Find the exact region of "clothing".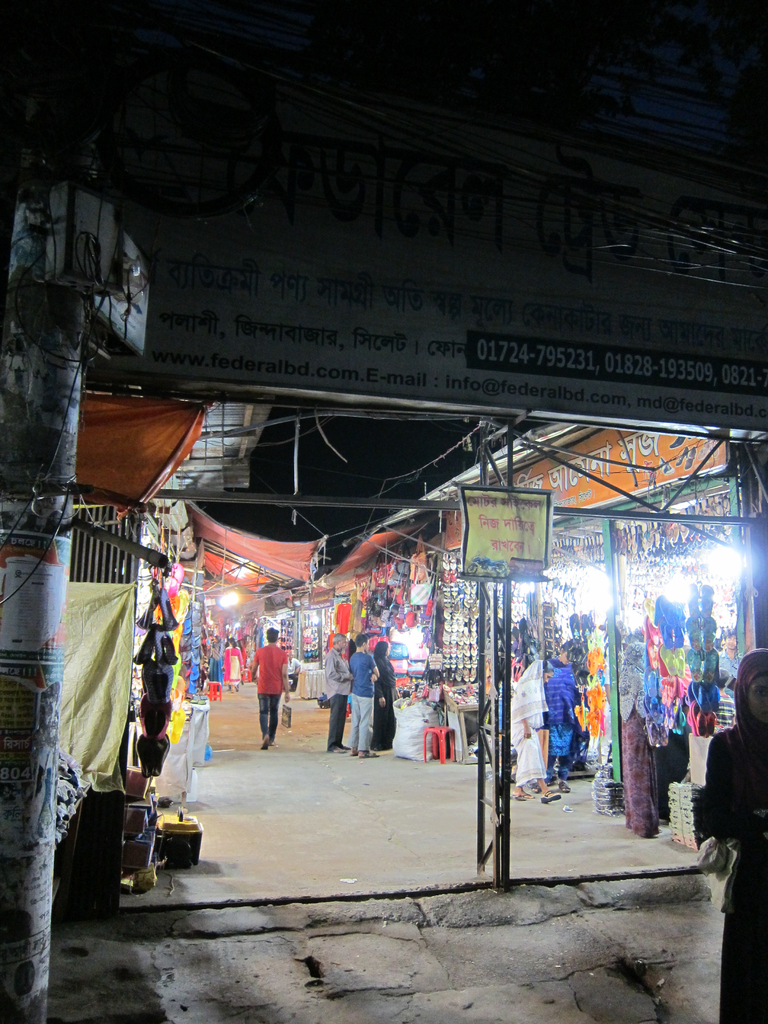
Exact region: l=323, t=645, r=354, b=750.
